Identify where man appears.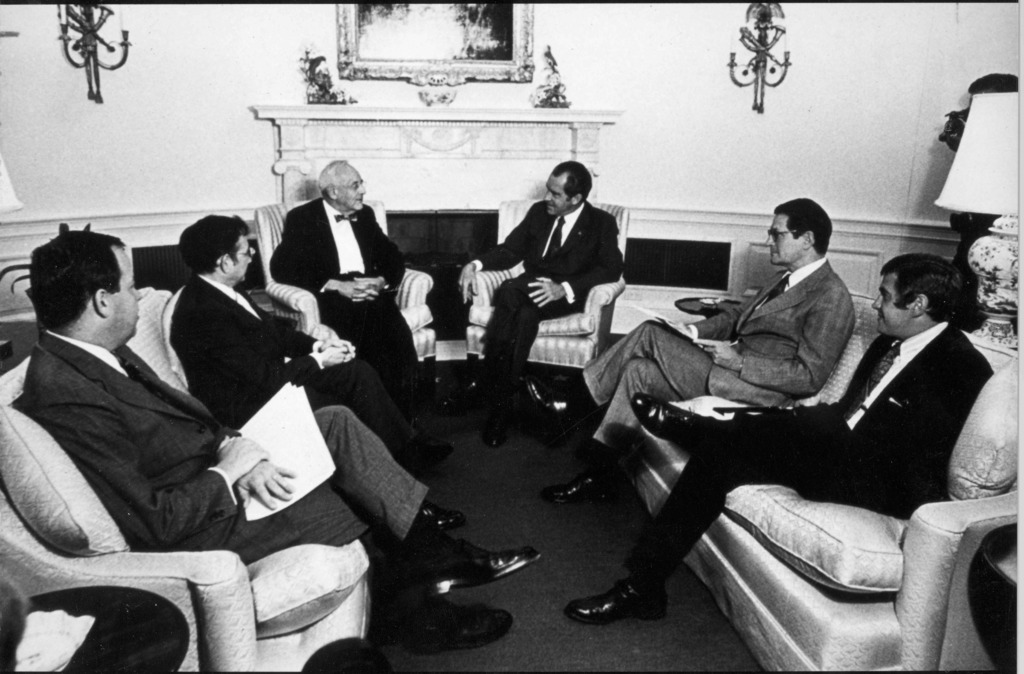
Appears at pyautogui.locateOnScreen(522, 193, 857, 503).
